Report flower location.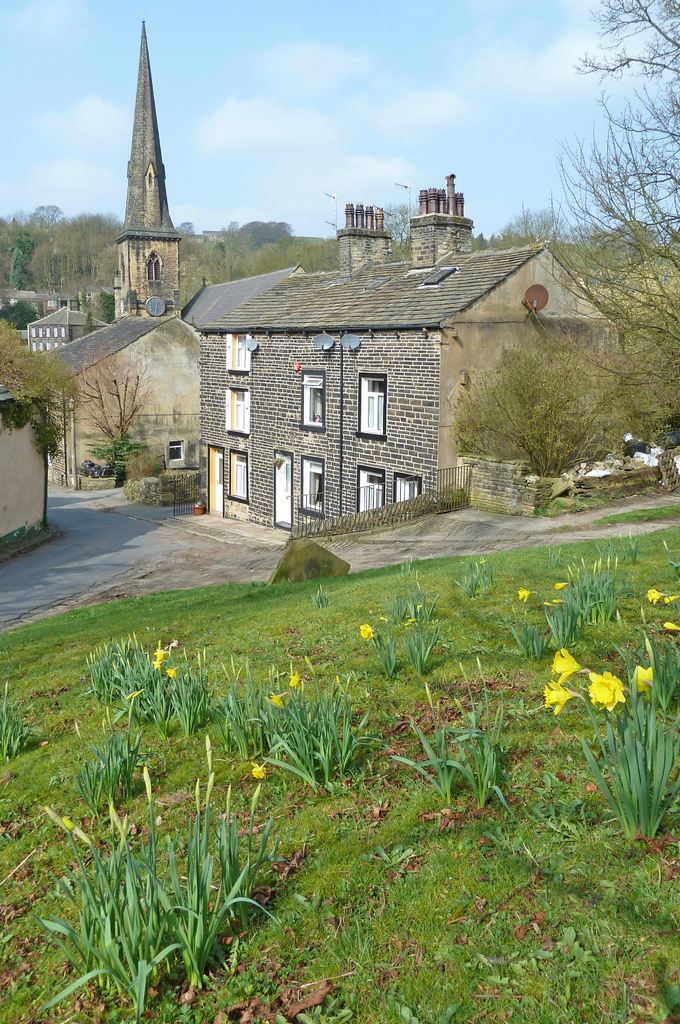
Report: [165,665,182,685].
